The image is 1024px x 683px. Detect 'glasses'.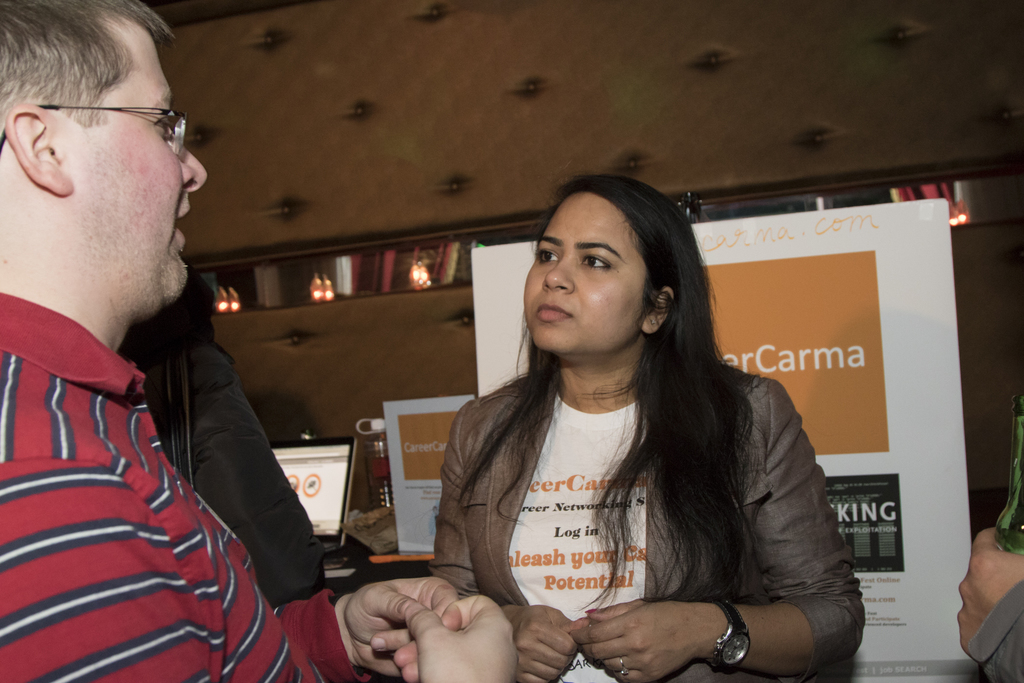
Detection: (47,84,185,142).
